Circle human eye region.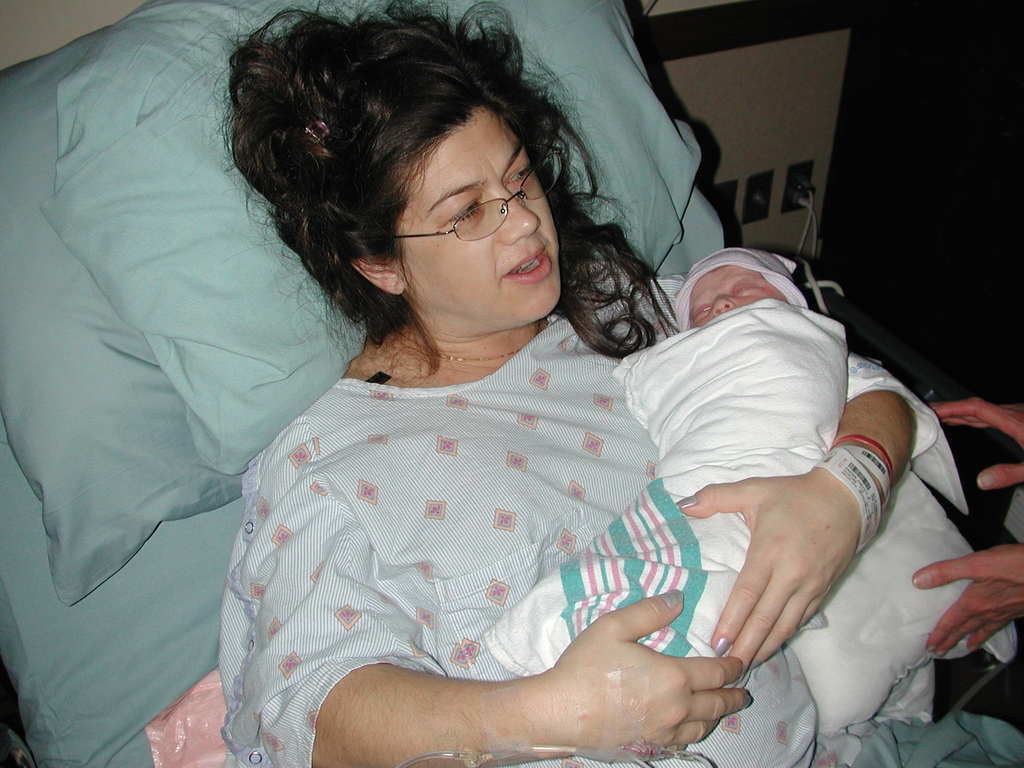
Region: [x1=733, y1=280, x2=760, y2=298].
